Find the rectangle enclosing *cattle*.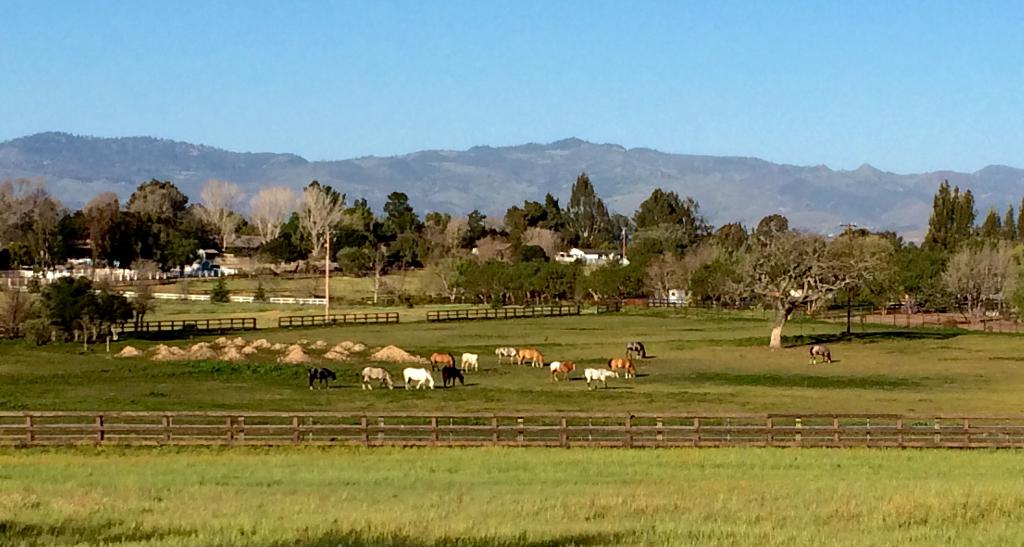
<box>810,344,836,364</box>.
